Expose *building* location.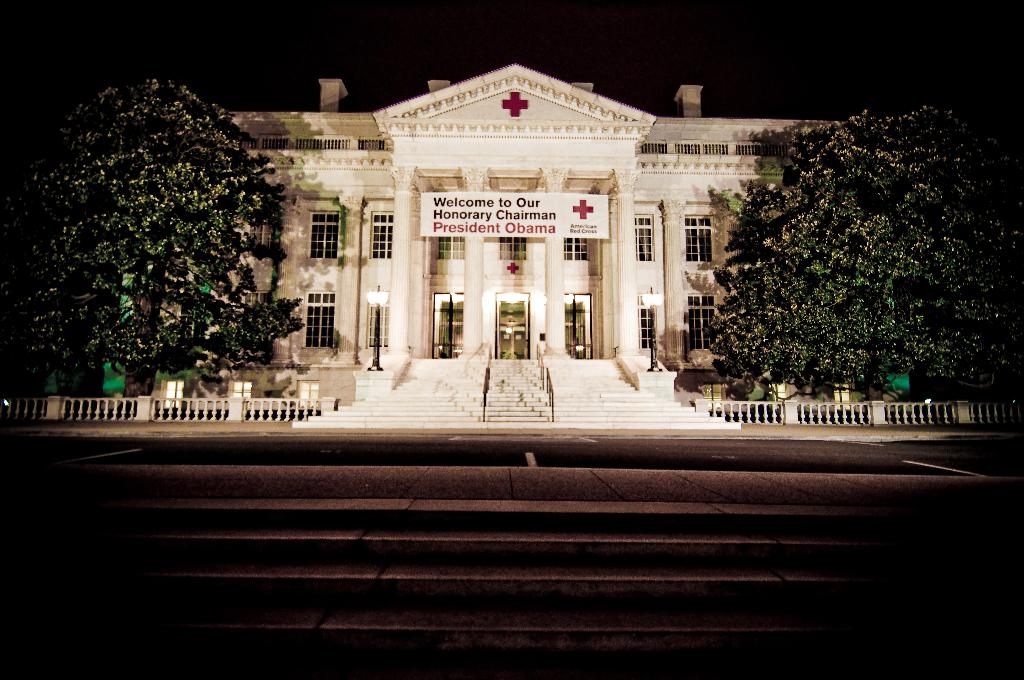
Exposed at 133/65/835/398.
